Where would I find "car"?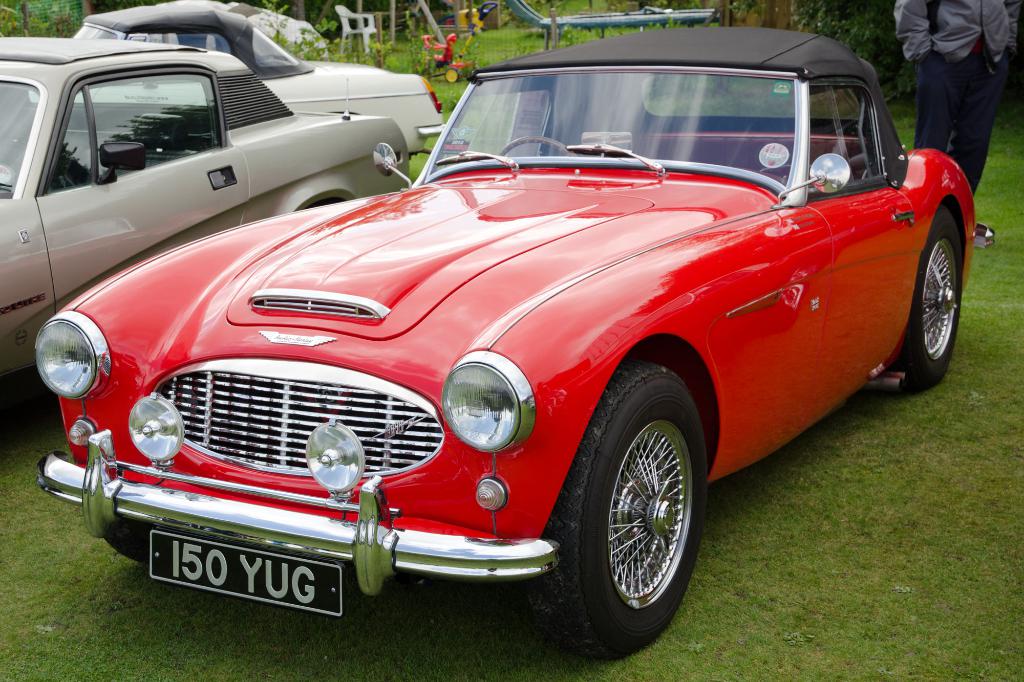
At BBox(35, 24, 995, 663).
